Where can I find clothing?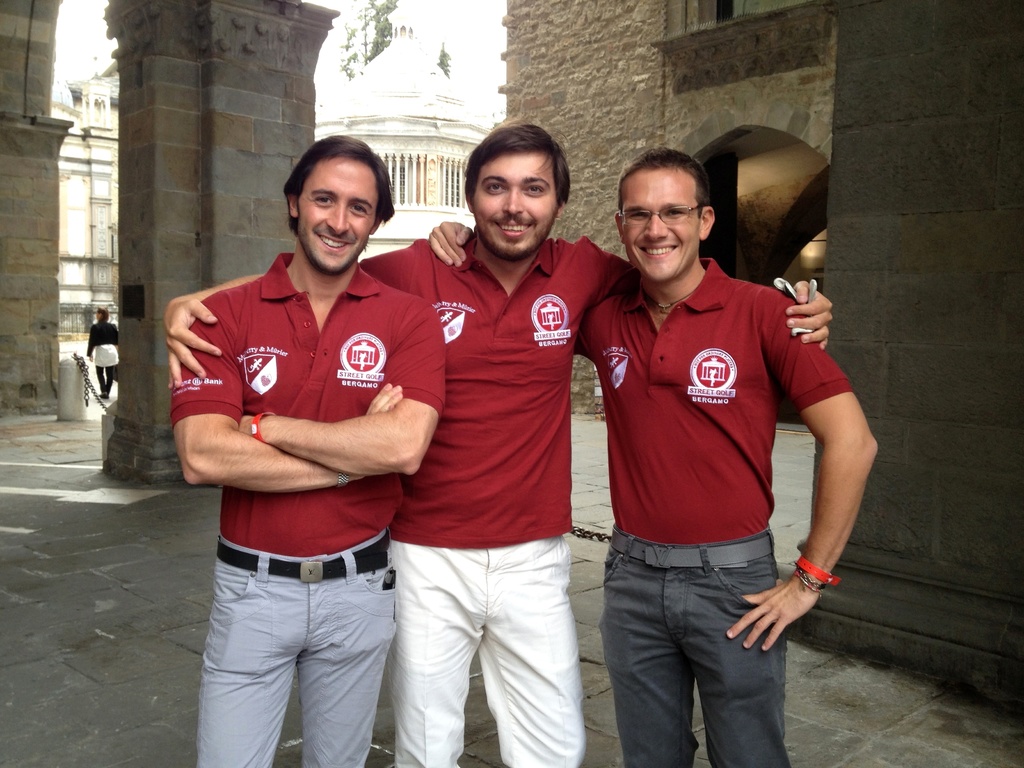
You can find it at {"x1": 184, "y1": 212, "x2": 426, "y2": 701}.
